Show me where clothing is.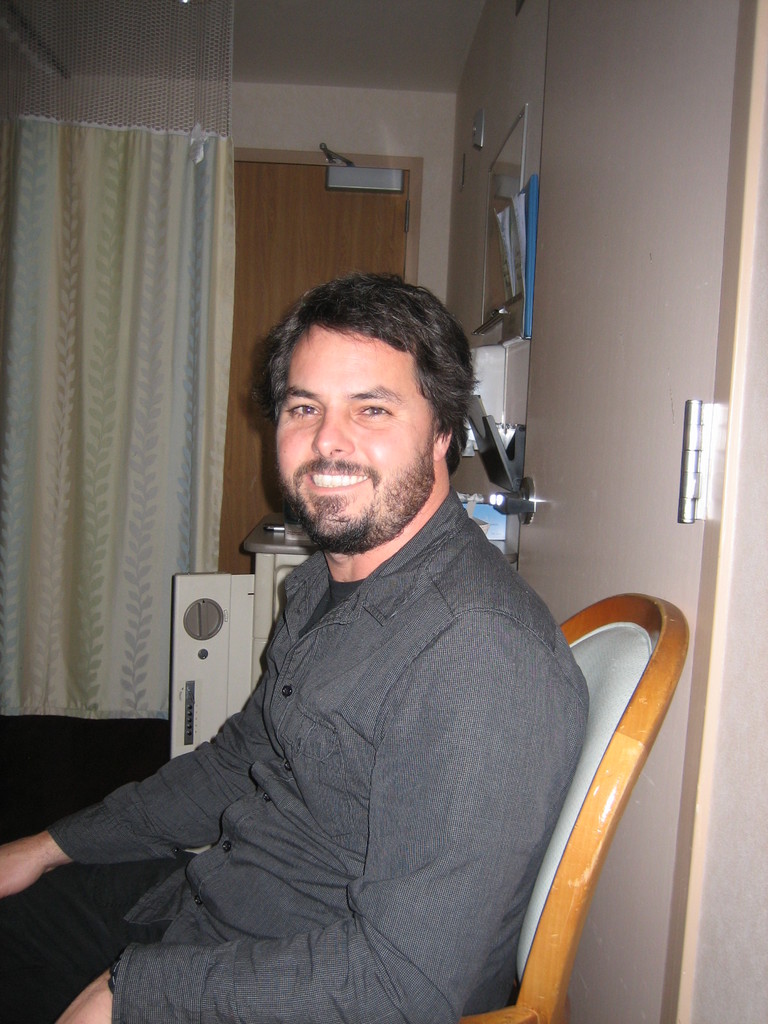
clothing is at Rect(113, 252, 660, 1023).
